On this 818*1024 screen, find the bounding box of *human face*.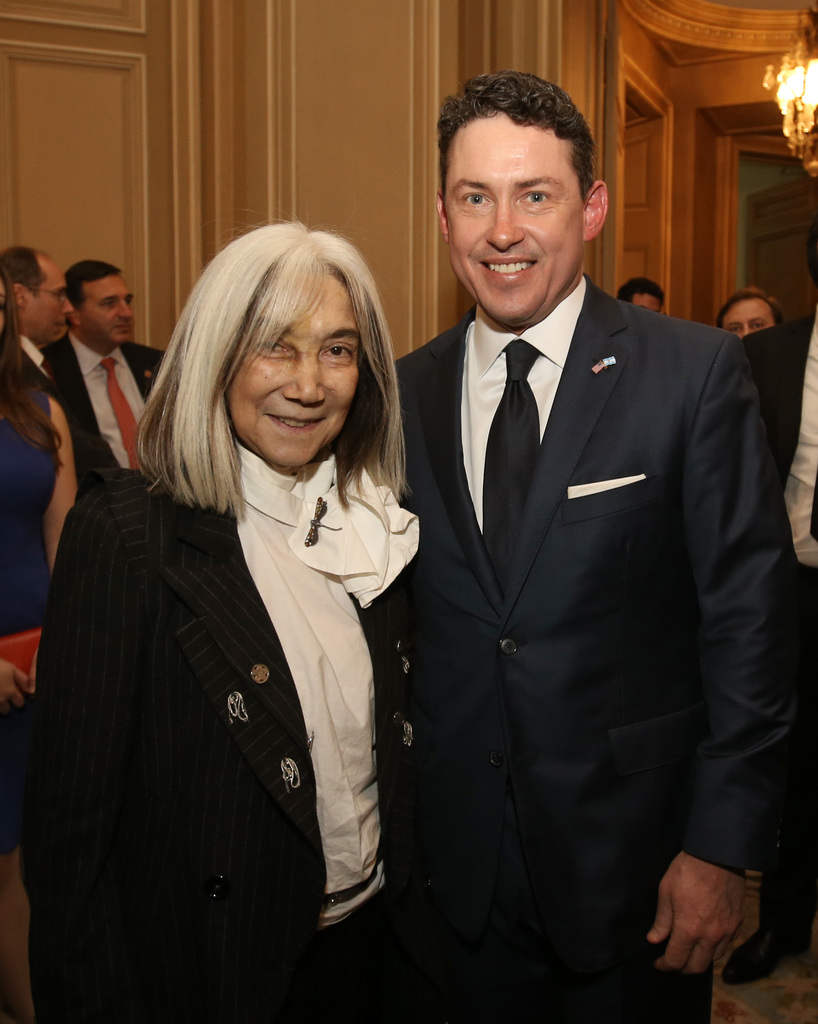
Bounding box: (x1=725, y1=299, x2=775, y2=335).
